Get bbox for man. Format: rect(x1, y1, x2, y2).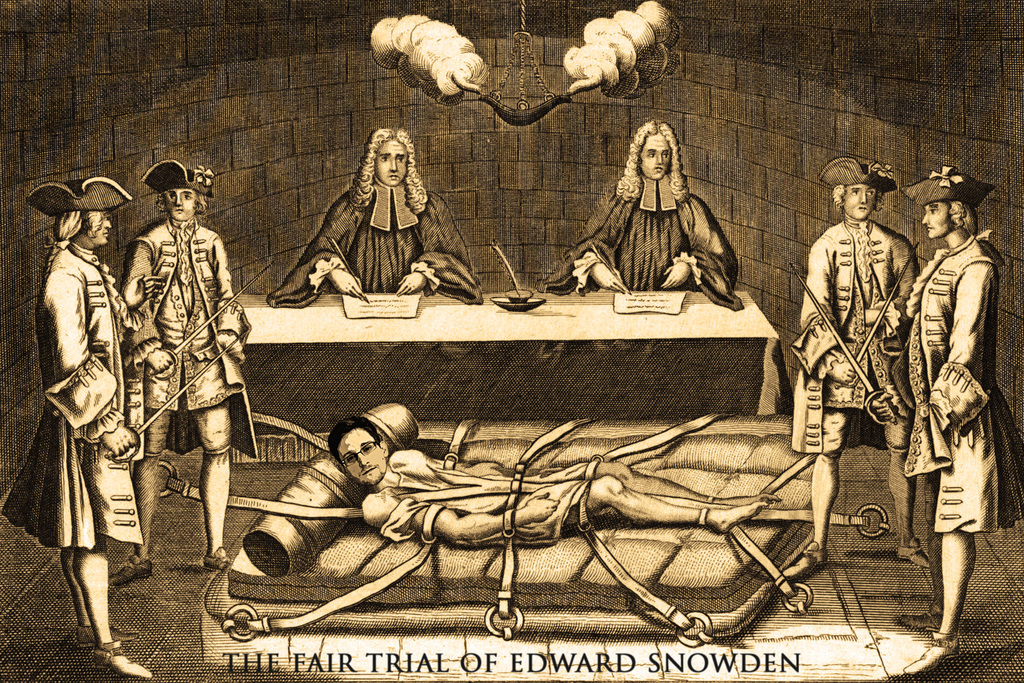
rect(269, 124, 483, 309).
